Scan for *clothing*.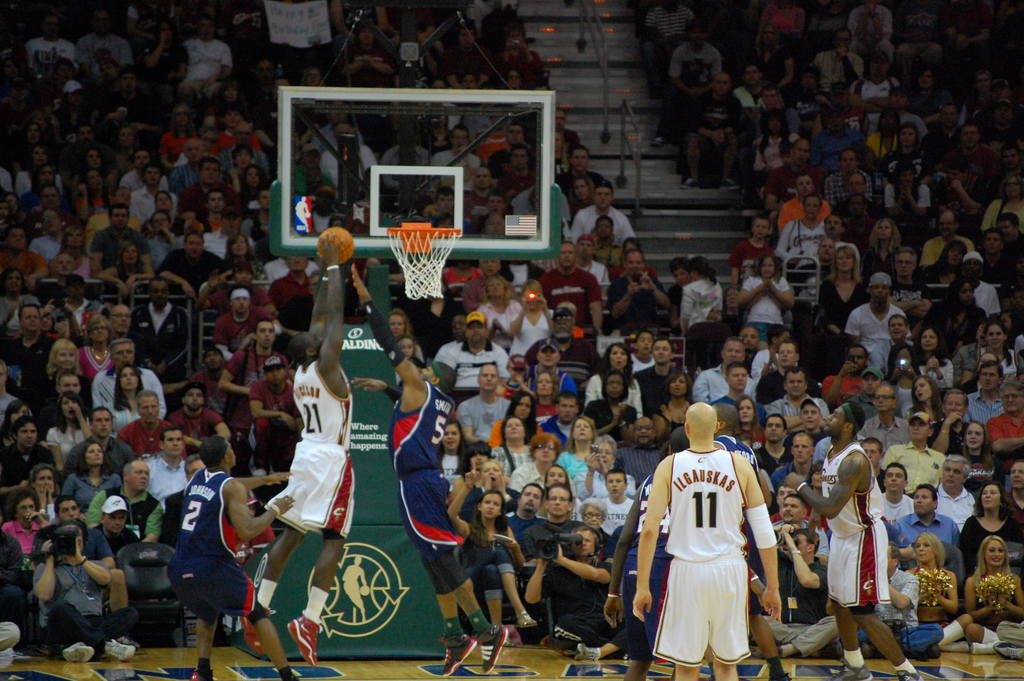
Scan result: [557, 431, 594, 489].
